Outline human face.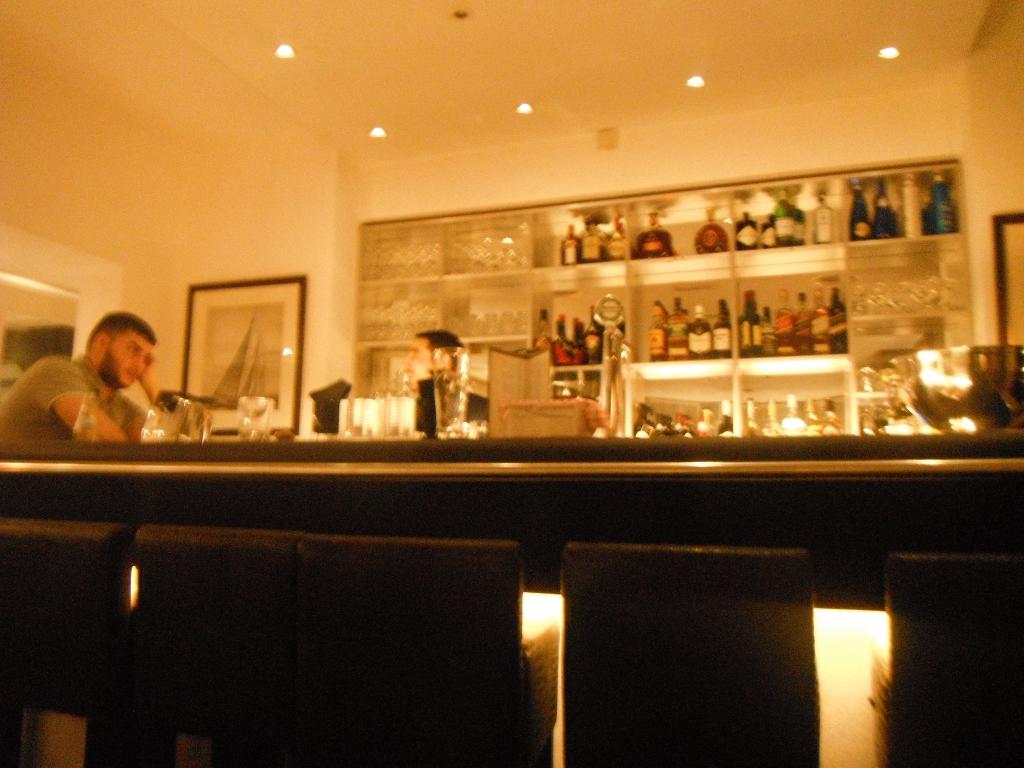
Outline: <box>401,333,440,392</box>.
